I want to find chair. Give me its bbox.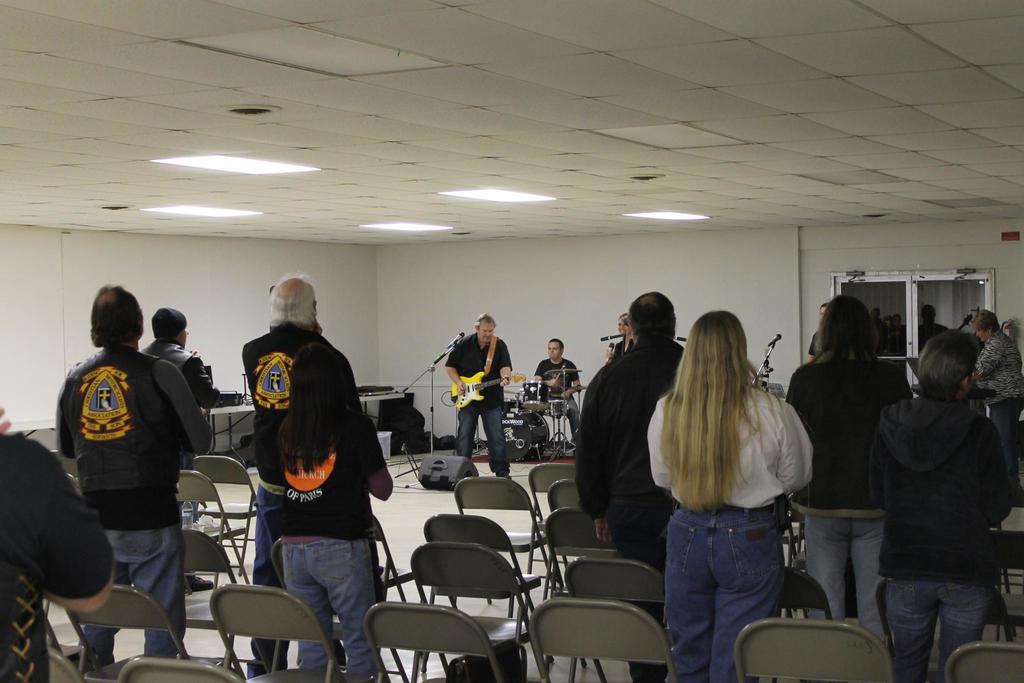
pyautogui.locateOnScreen(189, 451, 262, 575).
